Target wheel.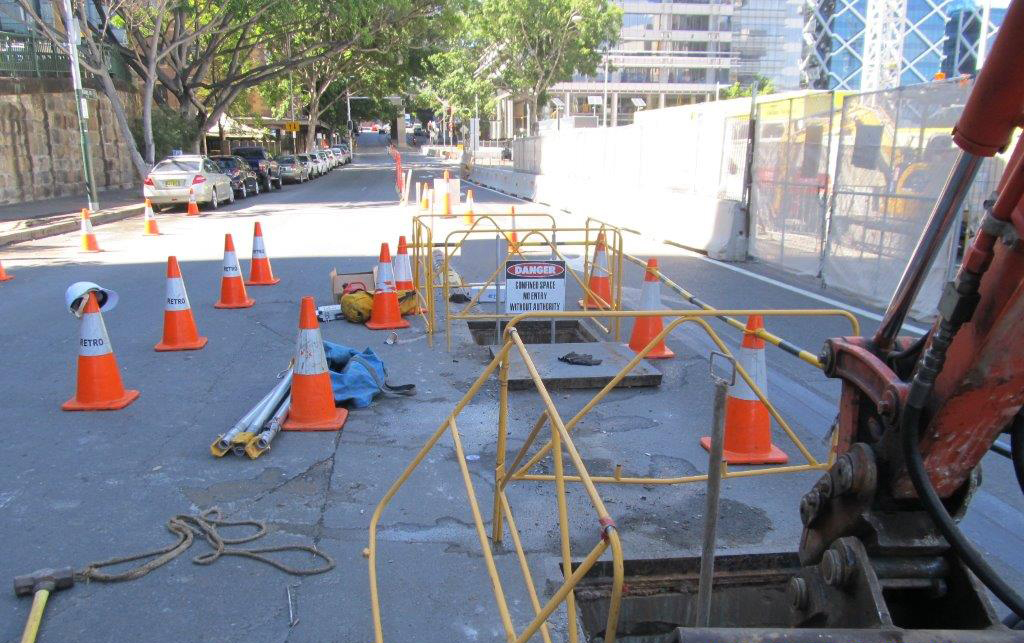
Target region: left=255, top=181, right=261, bottom=196.
